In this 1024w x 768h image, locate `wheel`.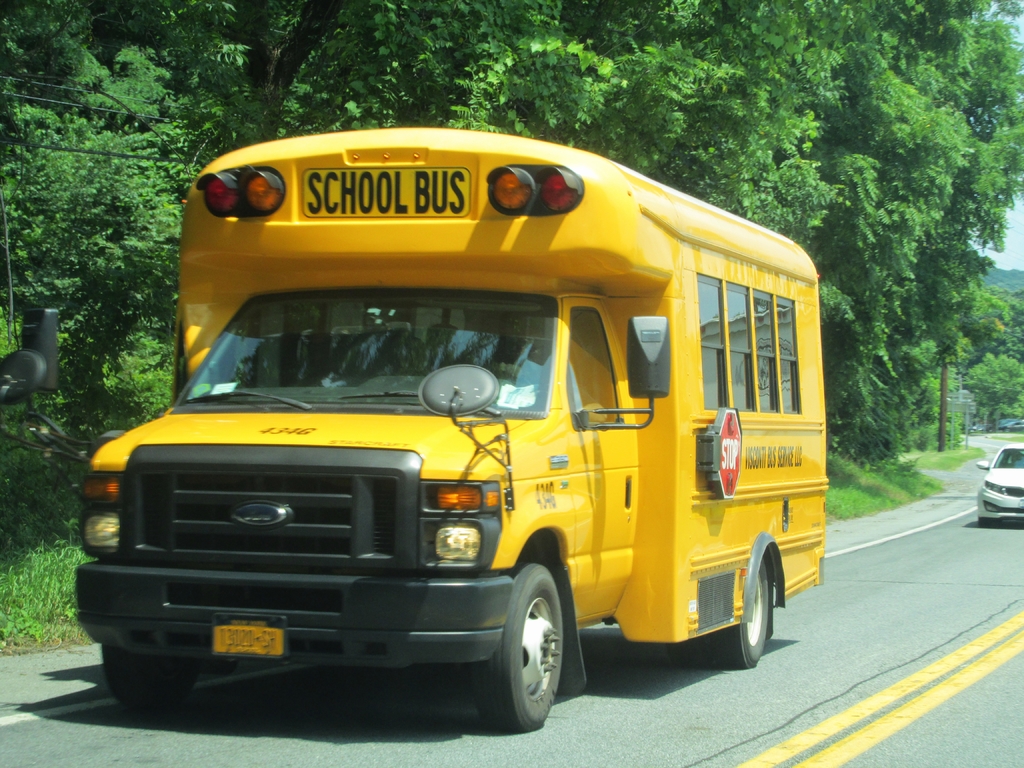
Bounding box: [x1=457, y1=550, x2=568, y2=741].
